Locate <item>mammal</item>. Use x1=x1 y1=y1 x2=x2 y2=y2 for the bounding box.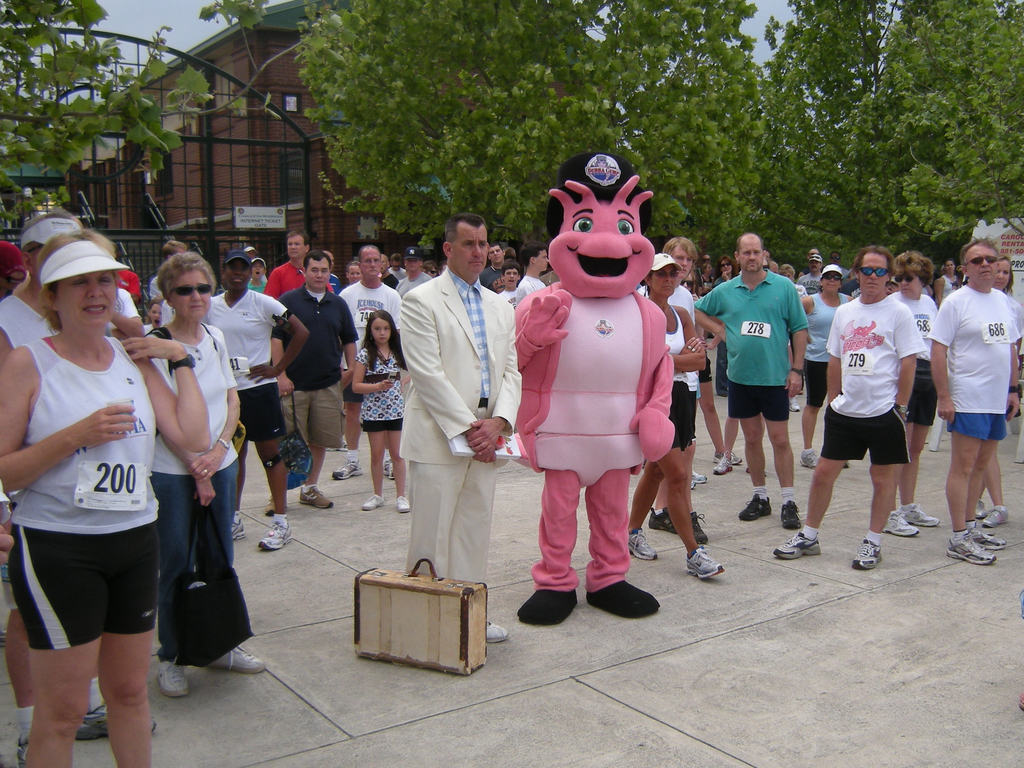
x1=480 y1=244 x2=502 y2=289.
